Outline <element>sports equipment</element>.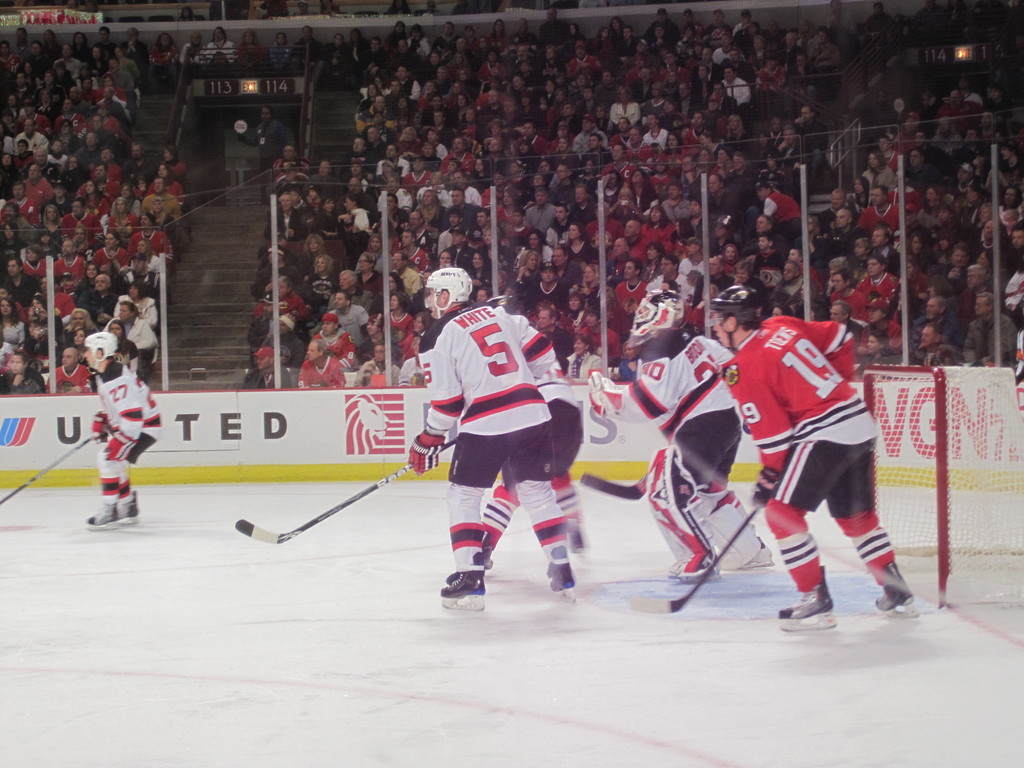
Outline: 704:284:761:352.
